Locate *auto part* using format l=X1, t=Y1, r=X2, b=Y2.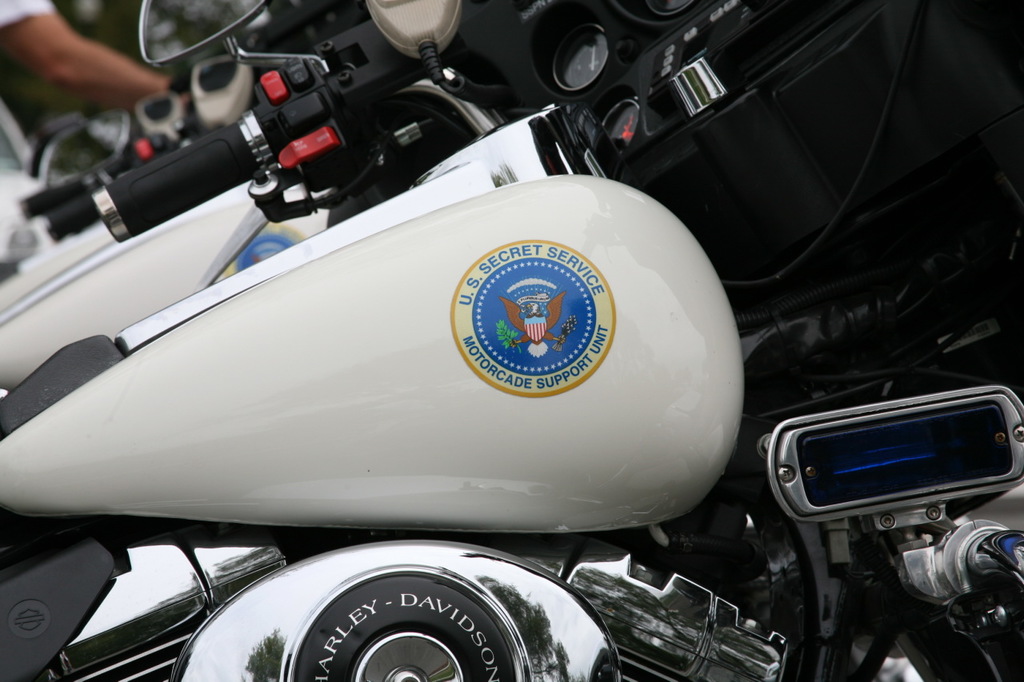
l=181, t=522, r=632, b=670.
